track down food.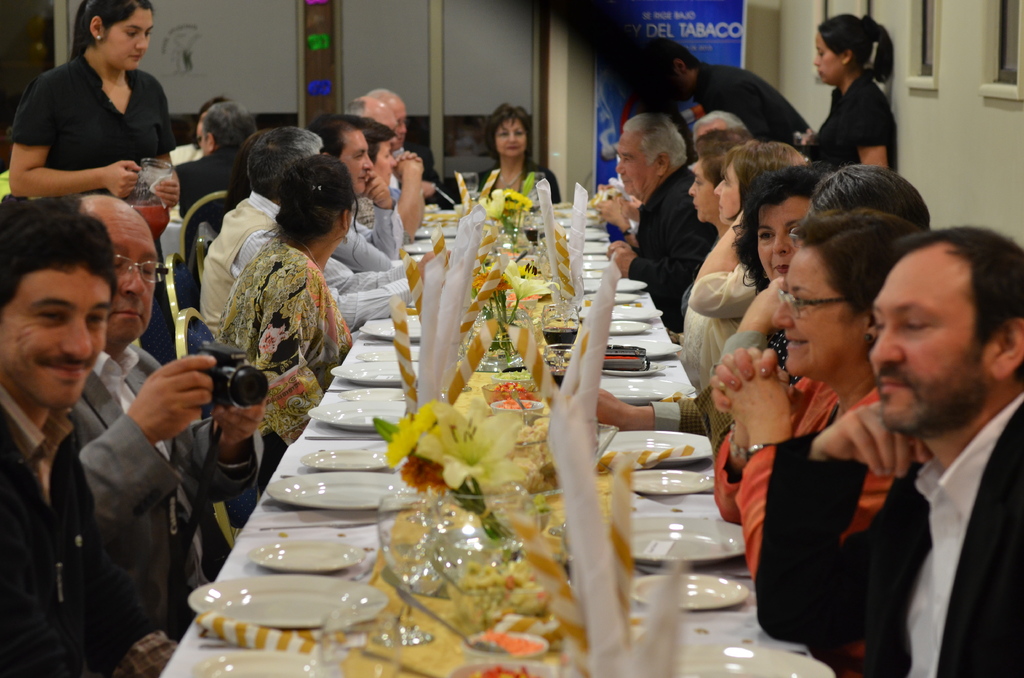
Tracked to (500, 397, 529, 410).
